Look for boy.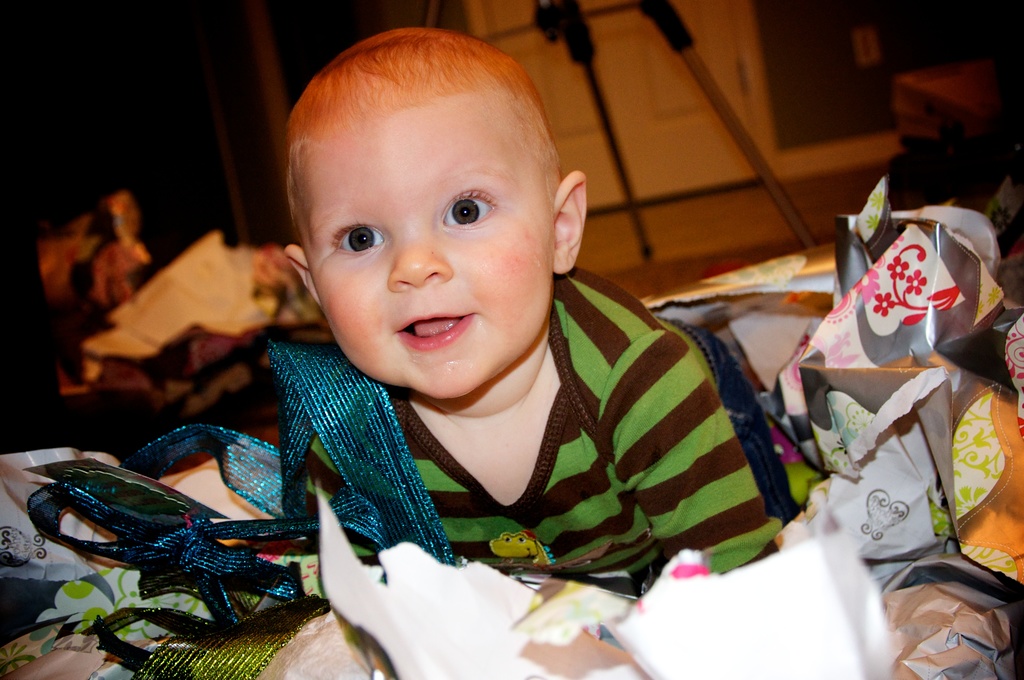
Found: detection(159, 53, 787, 620).
